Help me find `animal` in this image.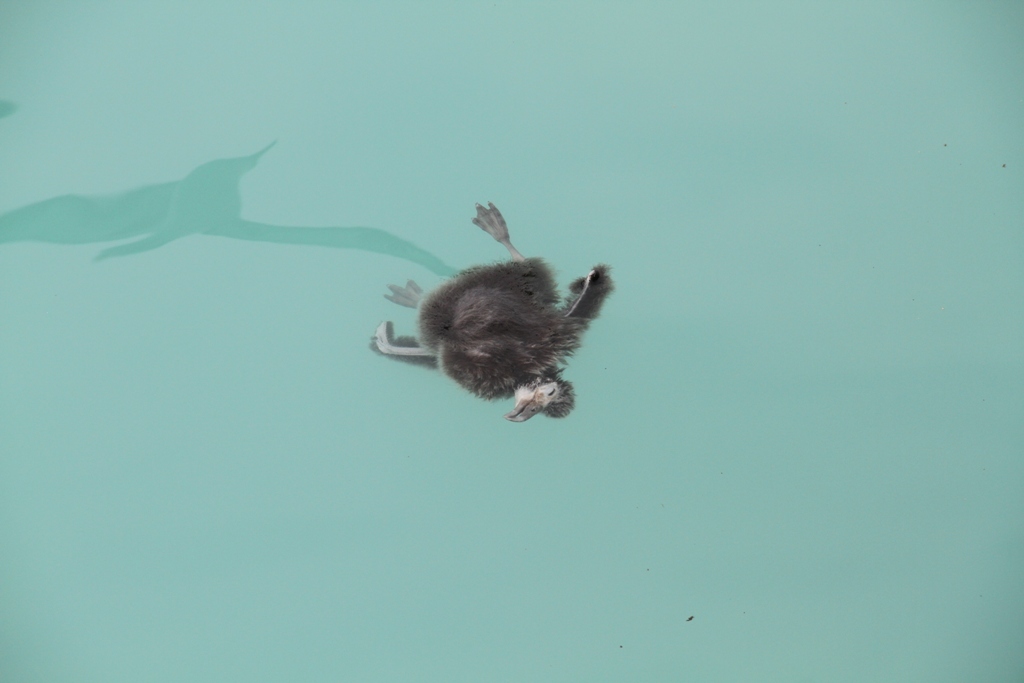
Found it: (364,197,610,431).
